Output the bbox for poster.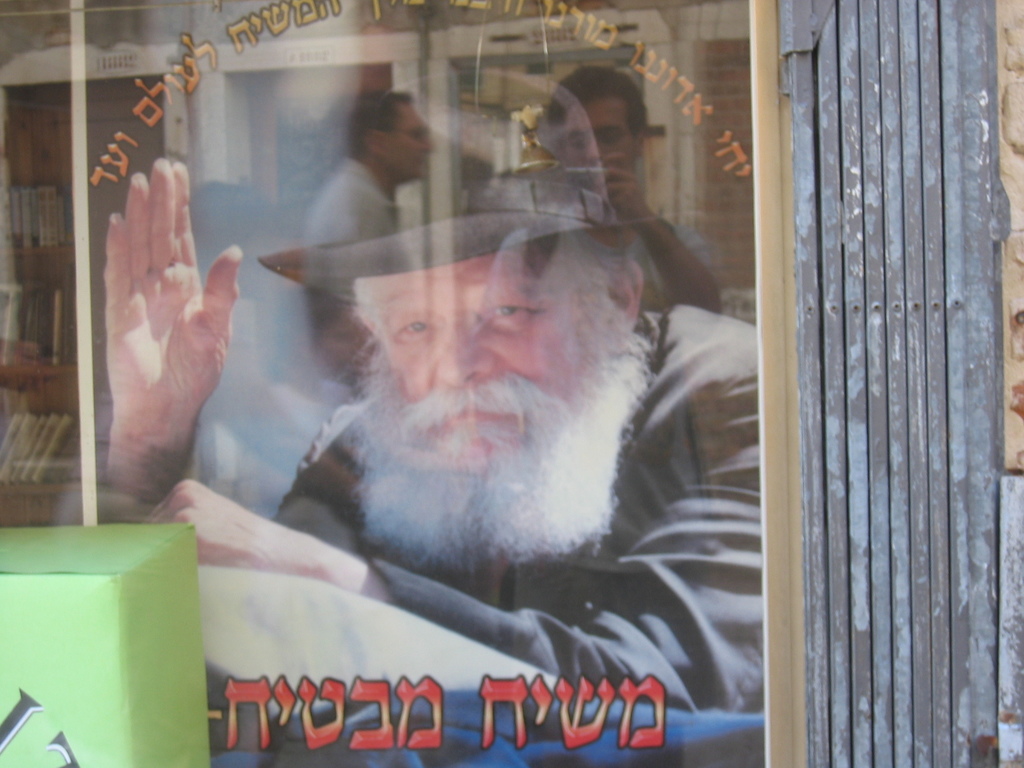
{"x1": 61, "y1": 0, "x2": 773, "y2": 766}.
